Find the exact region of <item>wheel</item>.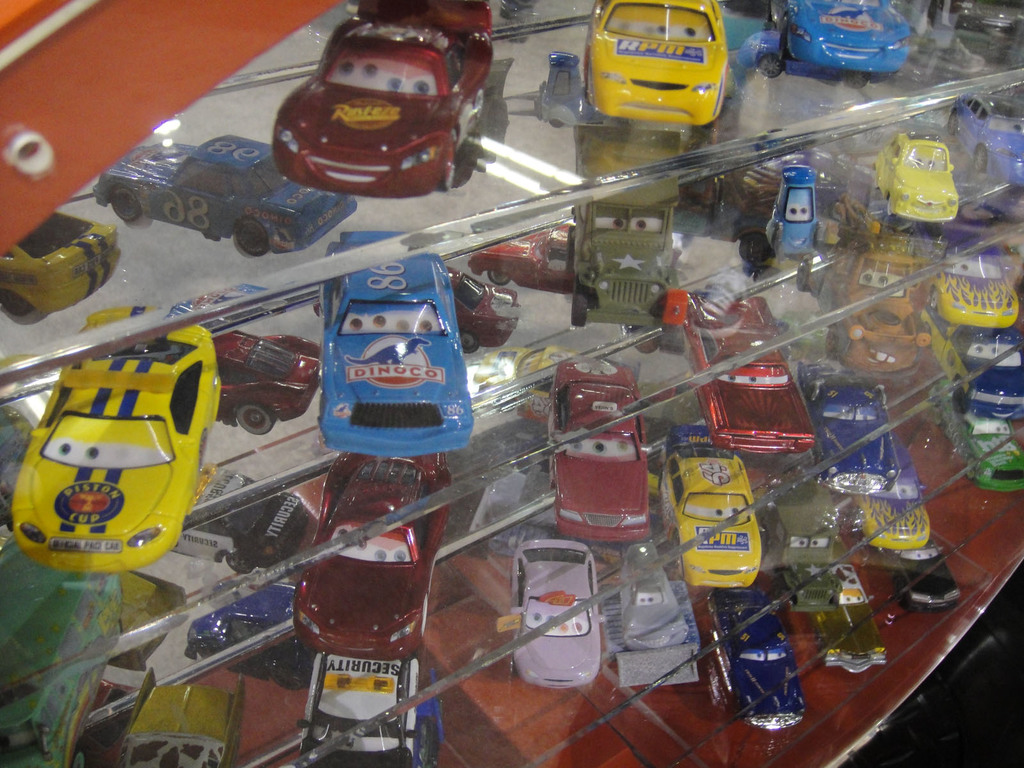
Exact region: {"left": 234, "top": 401, "right": 271, "bottom": 438}.
